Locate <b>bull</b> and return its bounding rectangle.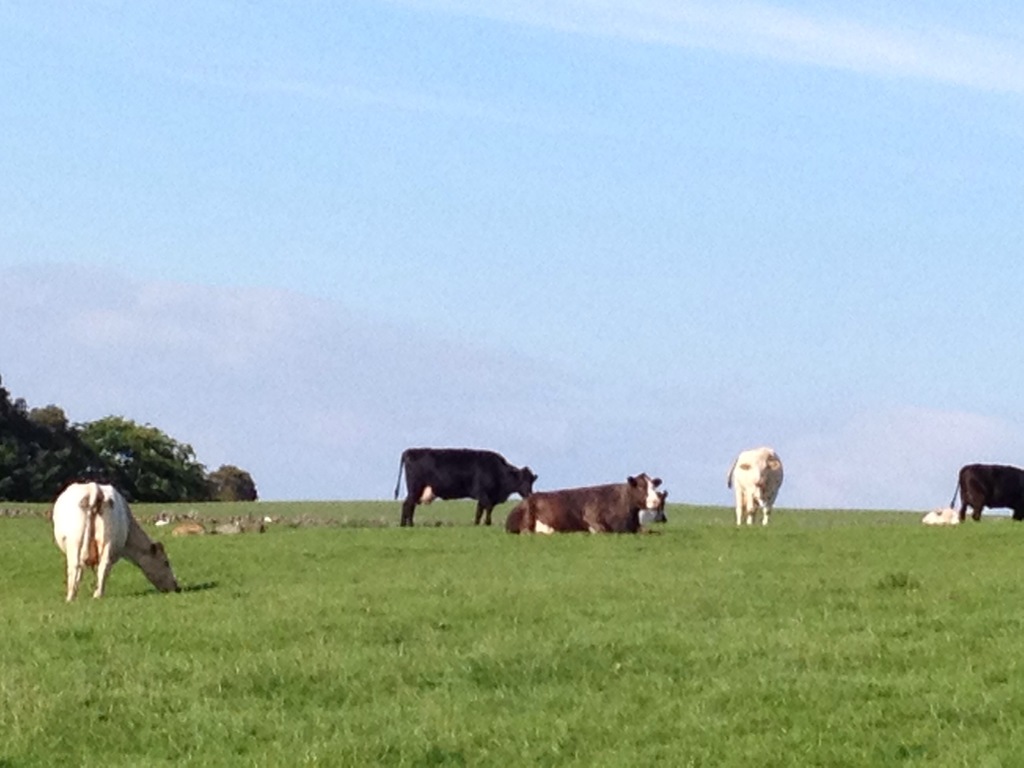
locate(389, 444, 533, 529).
